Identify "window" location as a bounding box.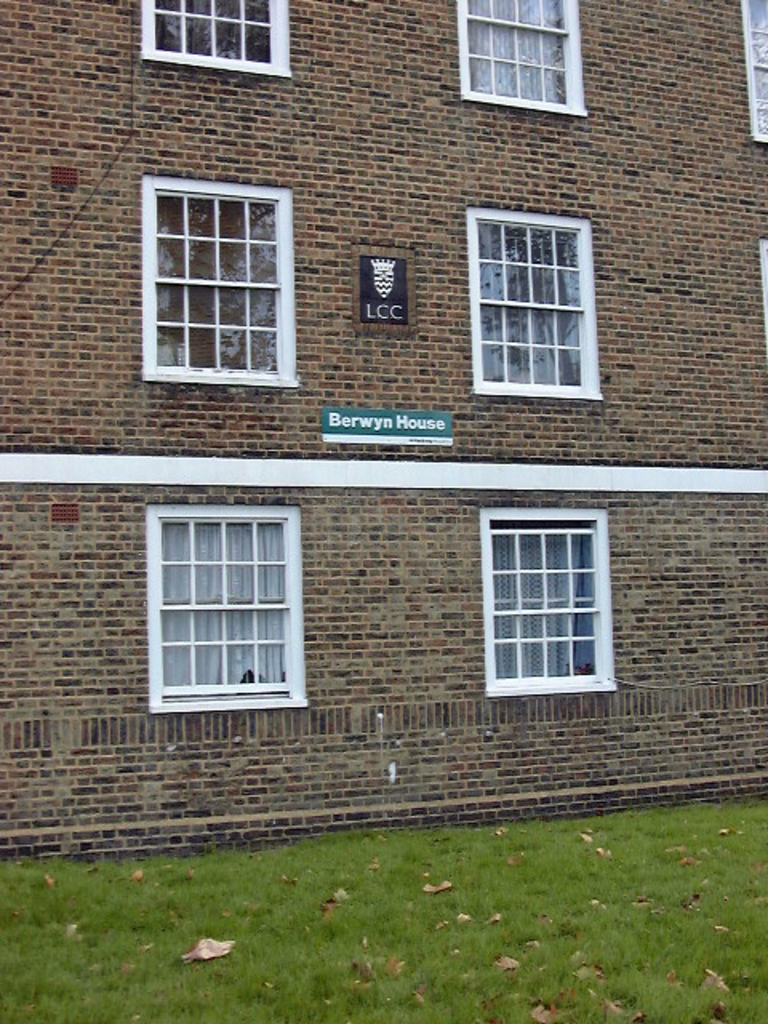
149:189:301:390.
